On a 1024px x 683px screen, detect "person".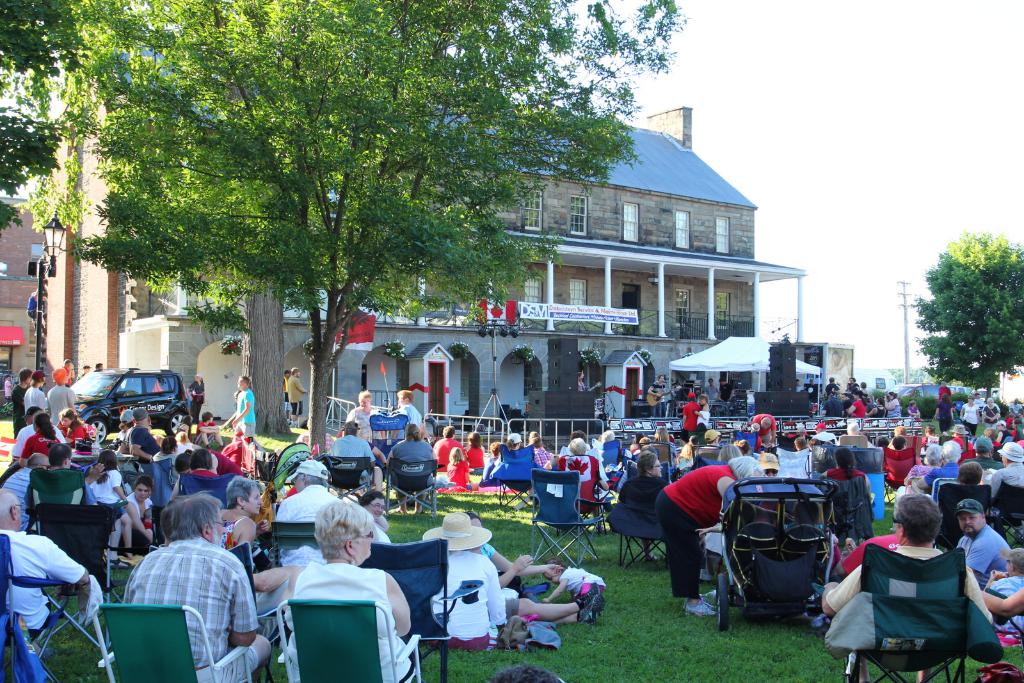
182, 424, 239, 481.
